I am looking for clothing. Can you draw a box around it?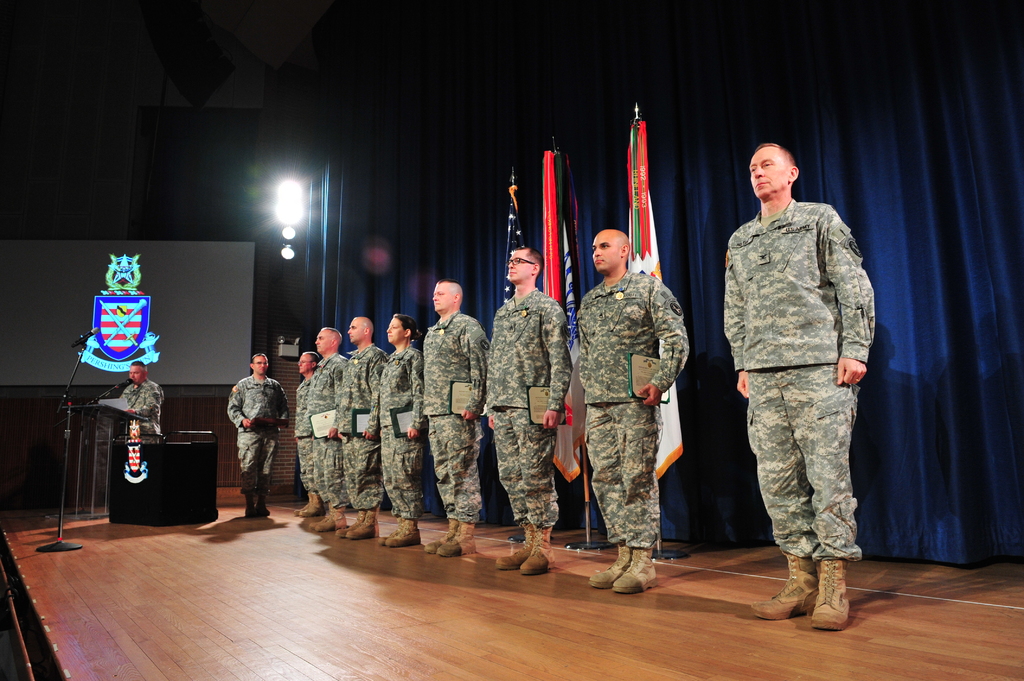
Sure, the bounding box is [x1=295, y1=374, x2=316, y2=496].
